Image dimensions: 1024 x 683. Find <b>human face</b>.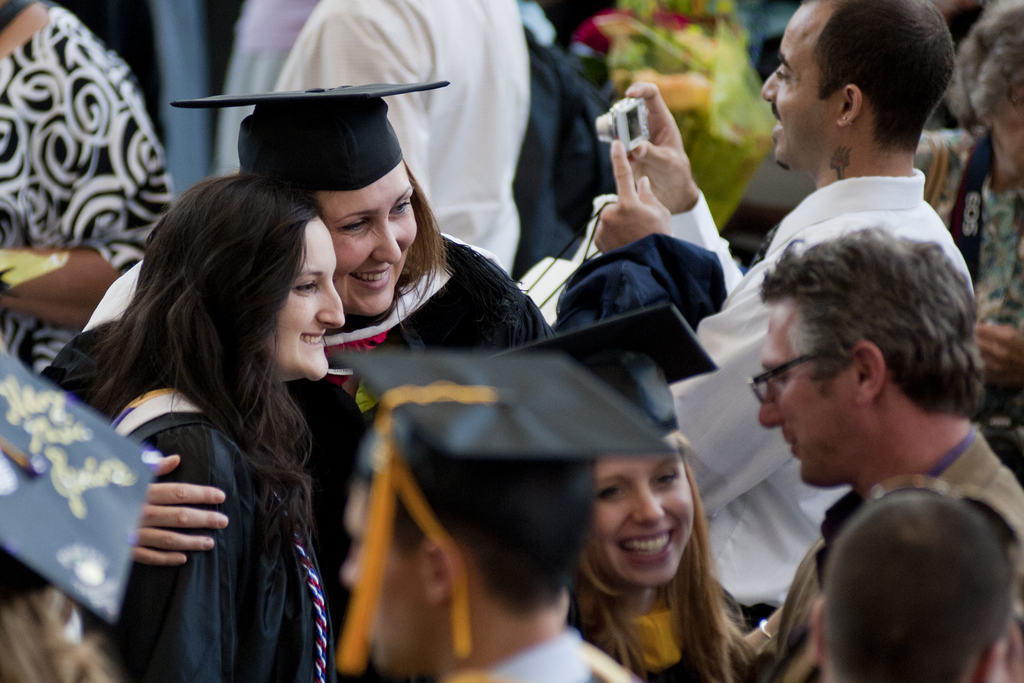
(left=758, top=2, right=833, bottom=163).
